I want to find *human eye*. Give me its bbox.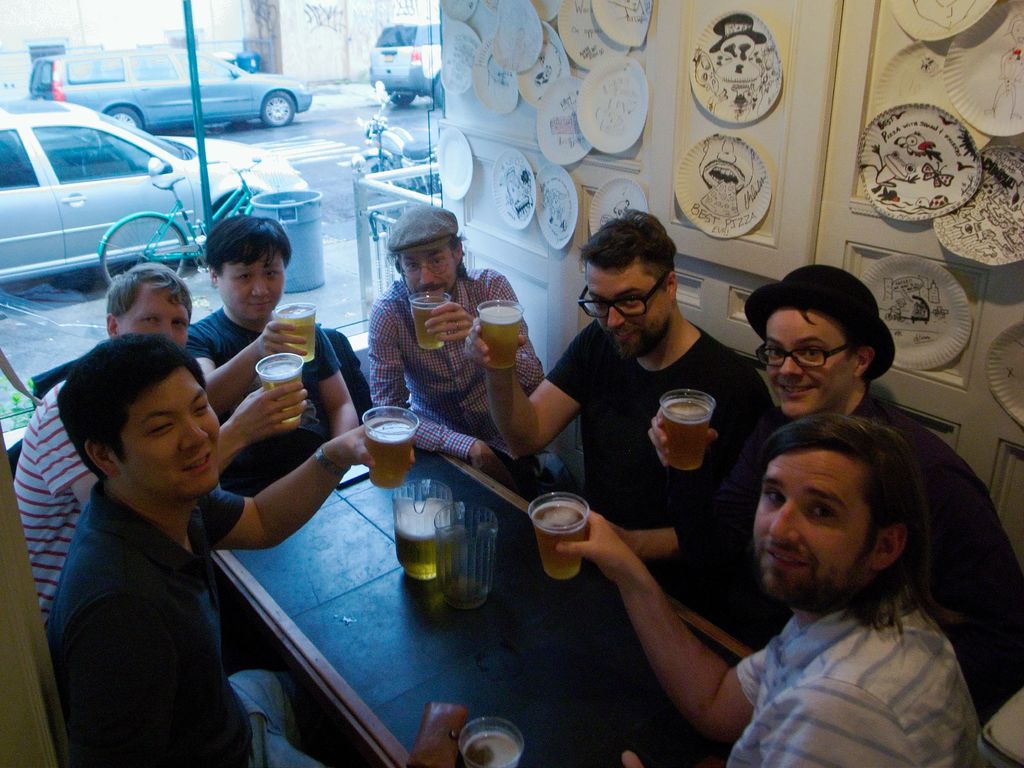
264 267 280 283.
